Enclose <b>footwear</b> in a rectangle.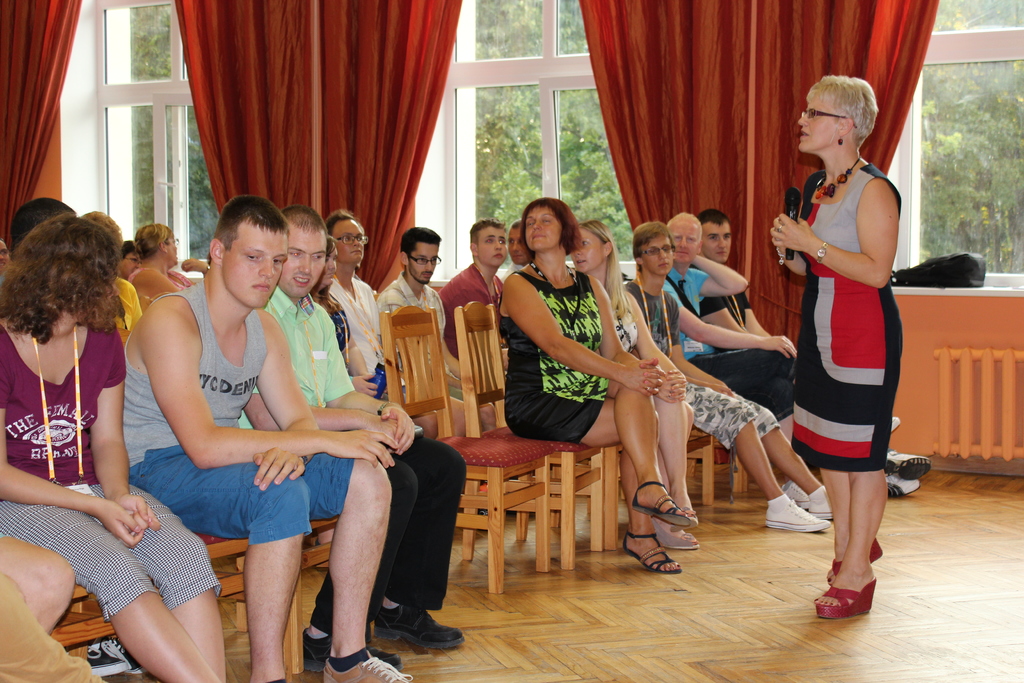
(781, 481, 806, 504).
